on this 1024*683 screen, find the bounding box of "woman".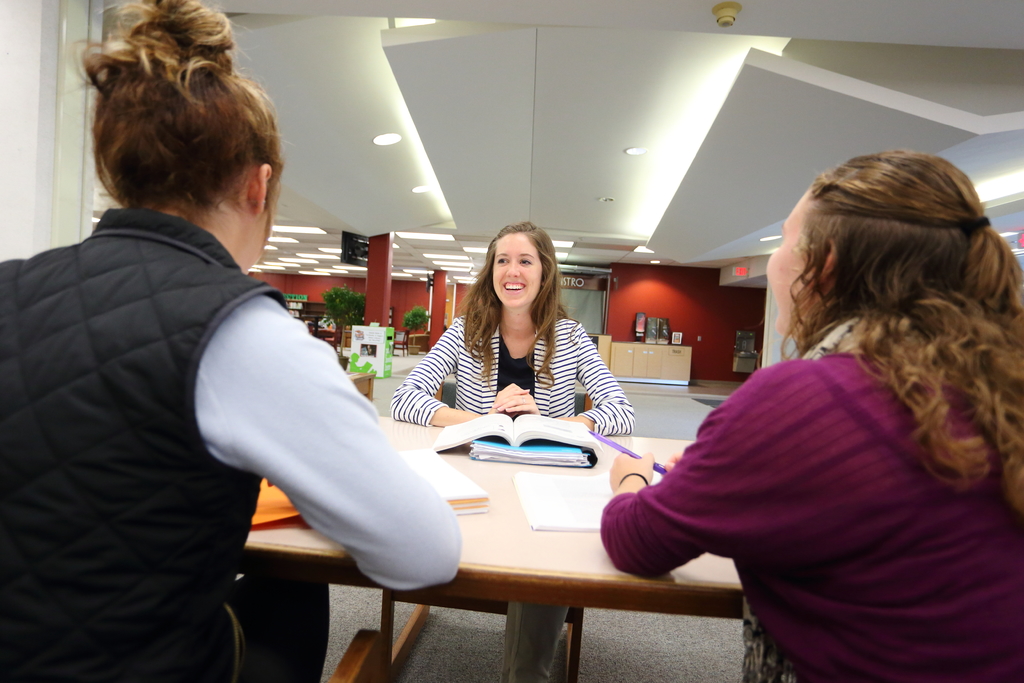
Bounding box: <box>602,152,1023,682</box>.
